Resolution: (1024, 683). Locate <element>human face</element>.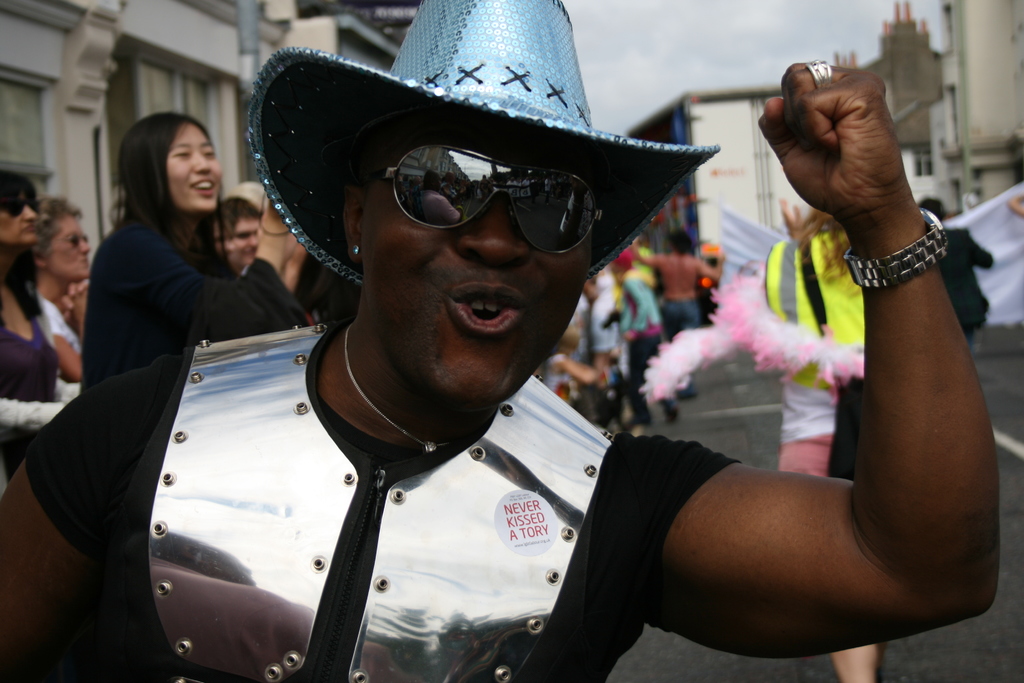
[x1=0, y1=191, x2=33, y2=245].
